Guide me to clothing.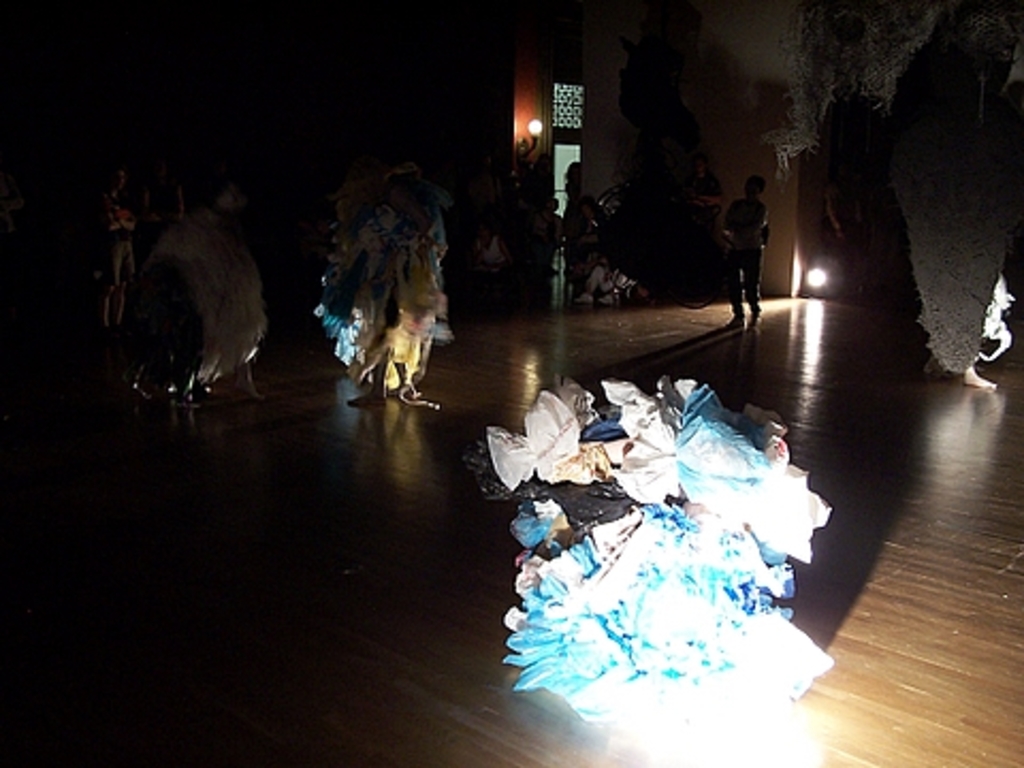
Guidance: region(107, 192, 124, 269).
